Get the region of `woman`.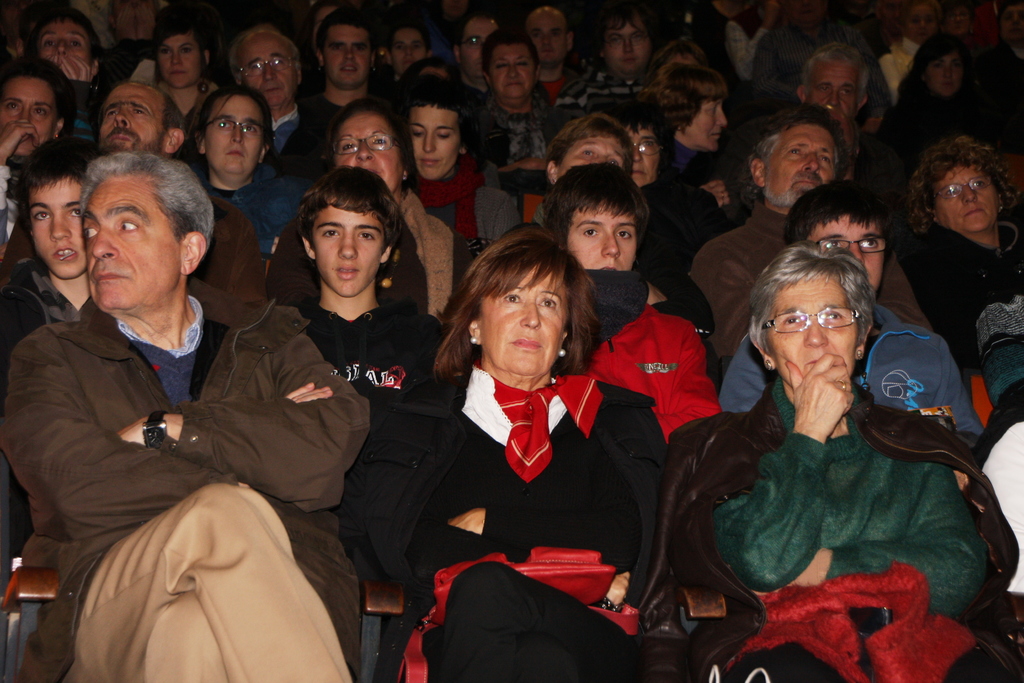
pyautogui.locateOnScreen(265, 96, 468, 323).
